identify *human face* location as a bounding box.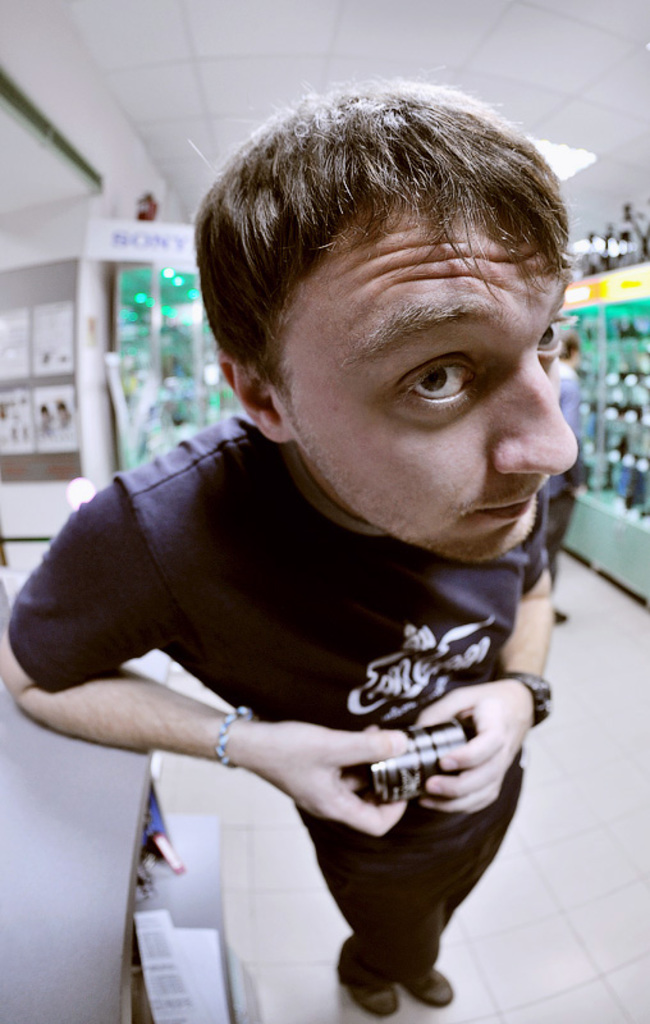
279 197 577 562.
